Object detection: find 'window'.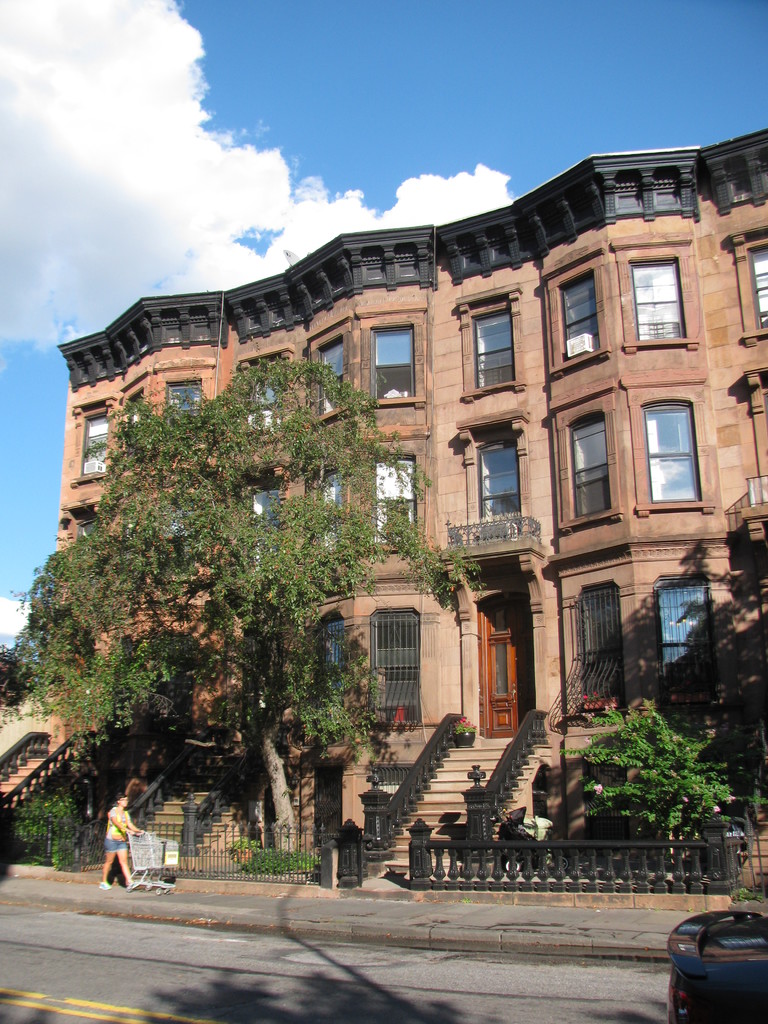
bbox=[623, 372, 709, 519].
